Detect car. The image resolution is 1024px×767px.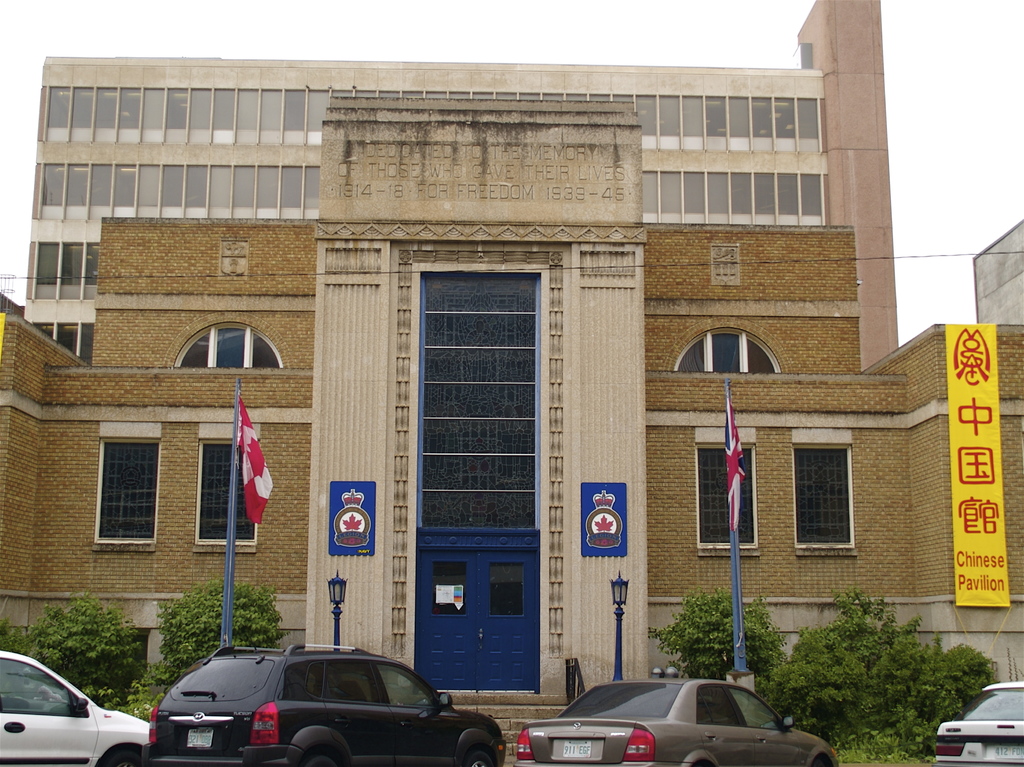
1:646:154:766.
